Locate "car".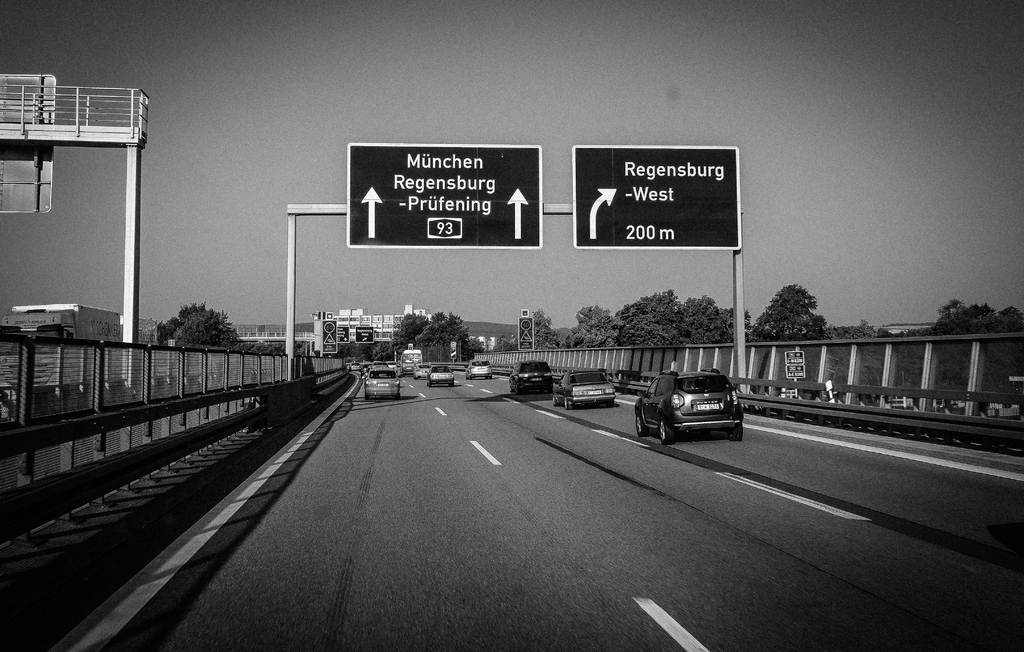
Bounding box: l=426, t=364, r=451, b=383.
